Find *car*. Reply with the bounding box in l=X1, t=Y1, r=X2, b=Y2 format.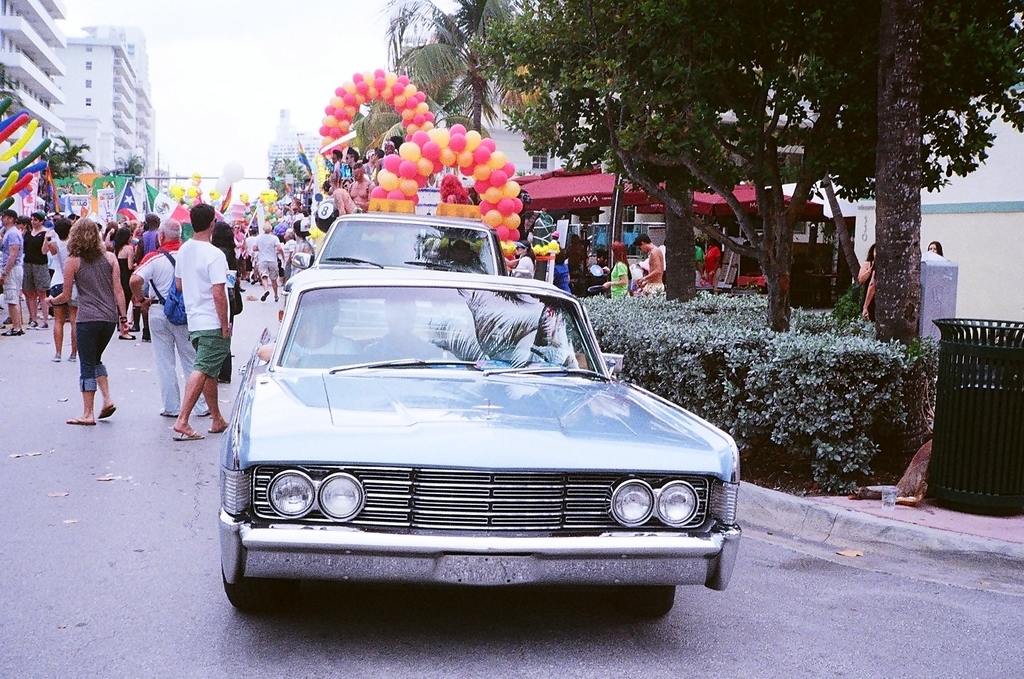
l=230, t=267, r=742, b=606.
